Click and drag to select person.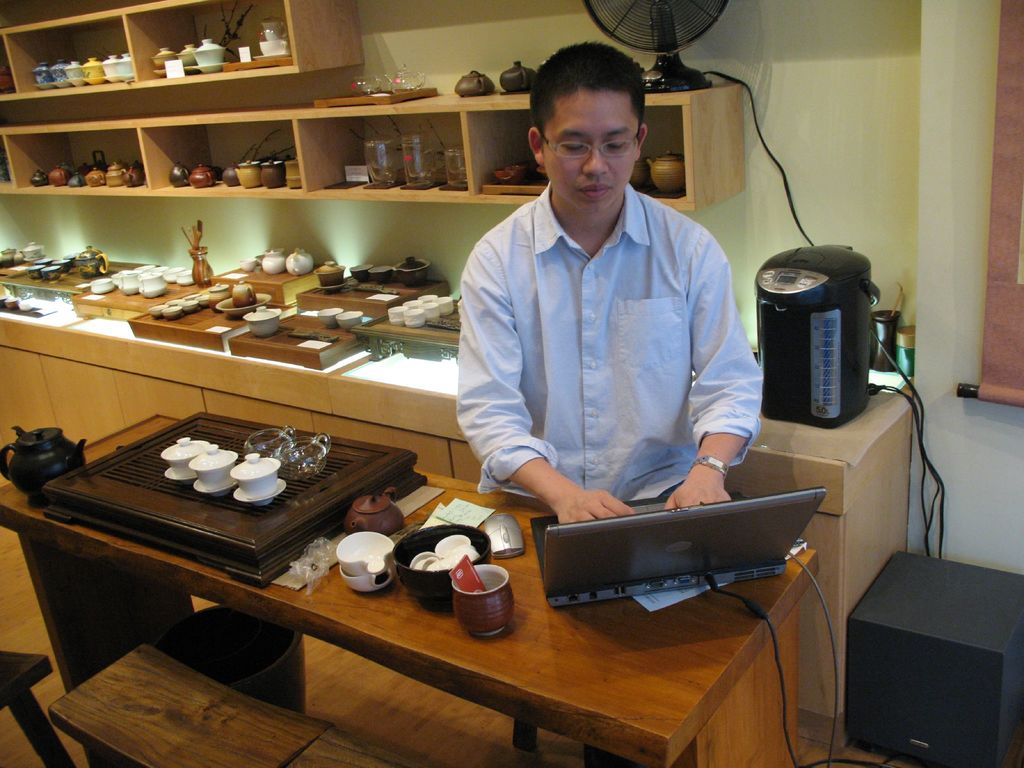
Selection: l=463, t=55, r=772, b=590.
